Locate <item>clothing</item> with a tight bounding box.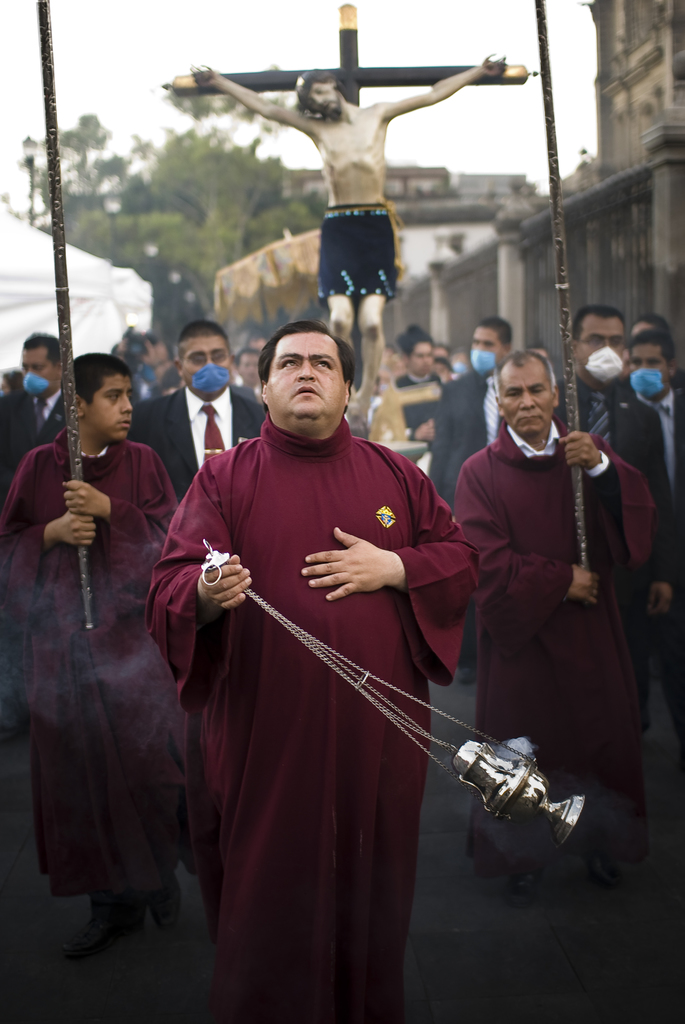
<bbox>1, 426, 184, 911</bbox>.
